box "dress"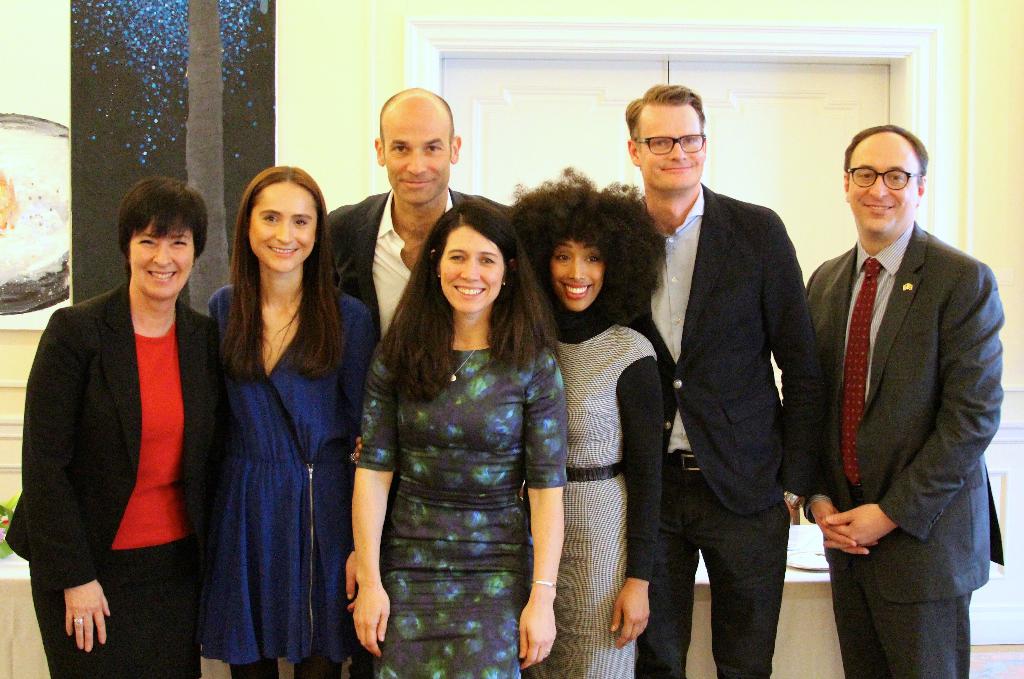
519,320,664,678
